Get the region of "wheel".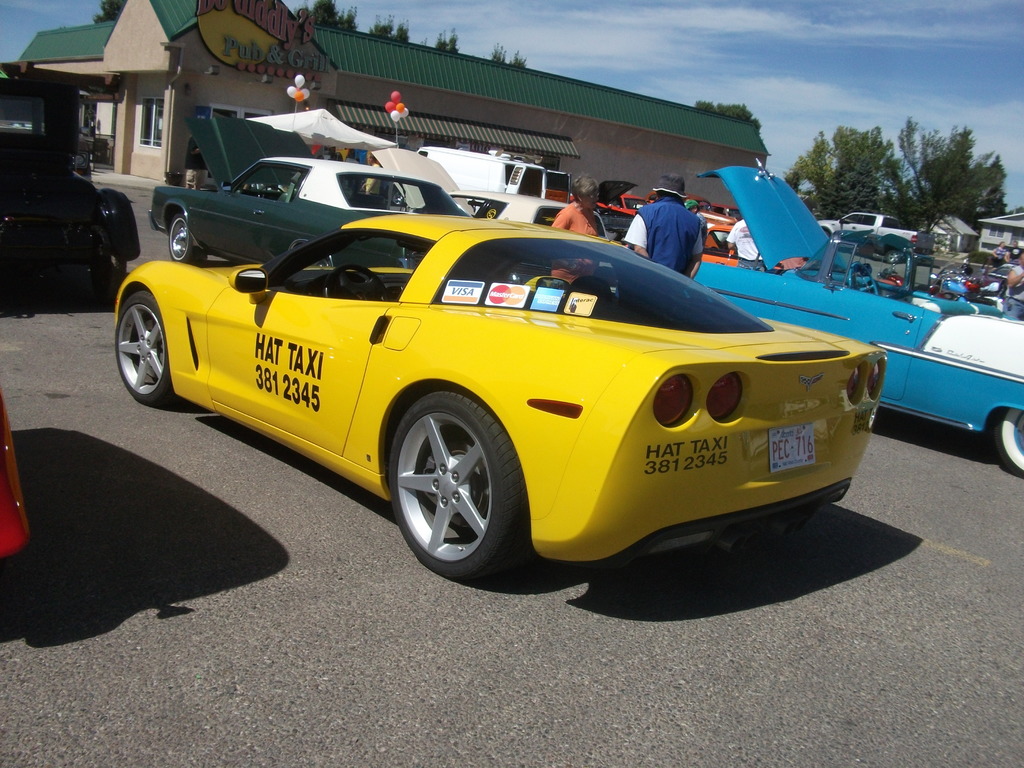
box(380, 390, 520, 577).
